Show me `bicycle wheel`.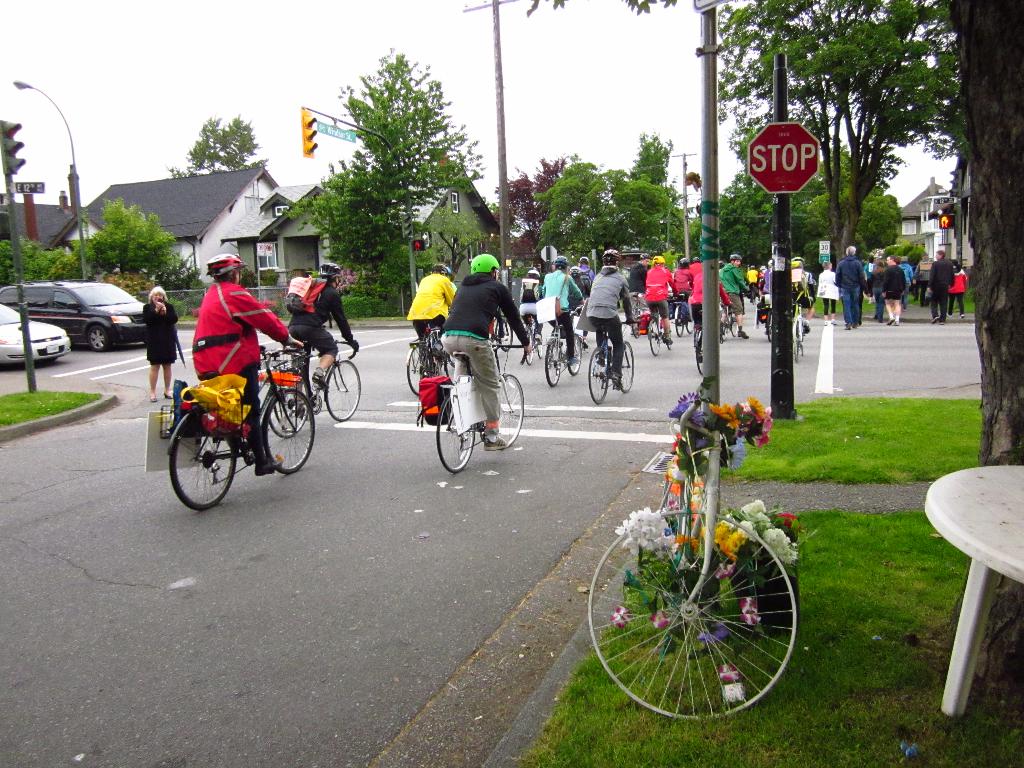
`bicycle wheel` is here: region(587, 348, 611, 403).
